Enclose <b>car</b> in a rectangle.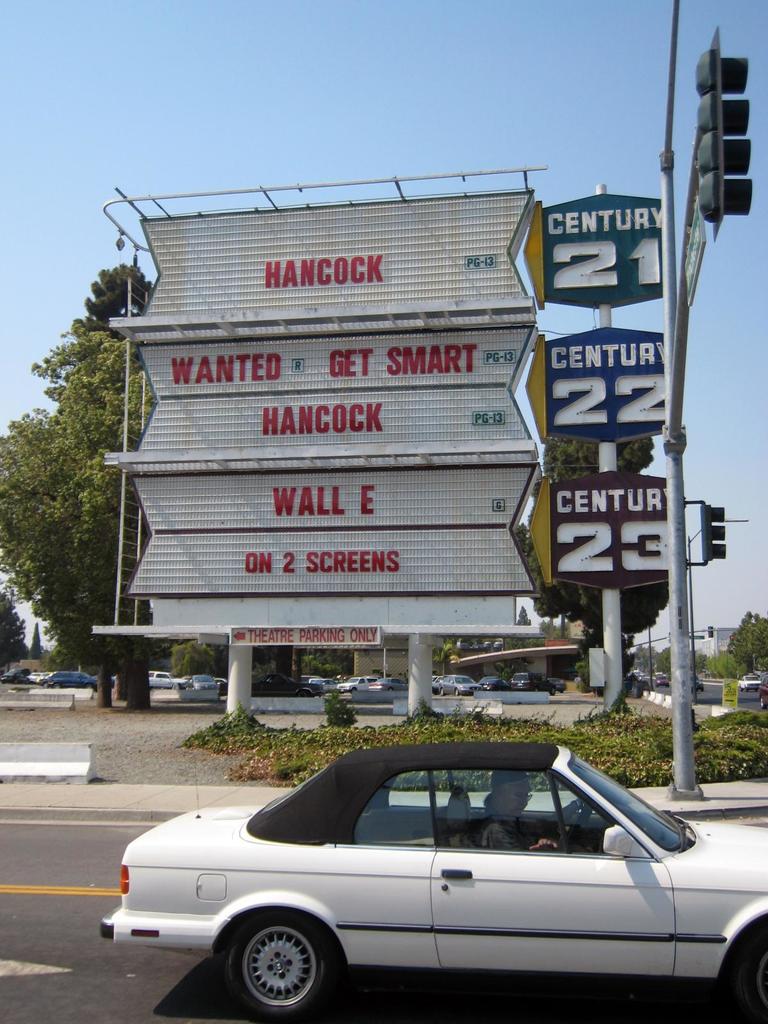
box=[176, 675, 216, 692].
